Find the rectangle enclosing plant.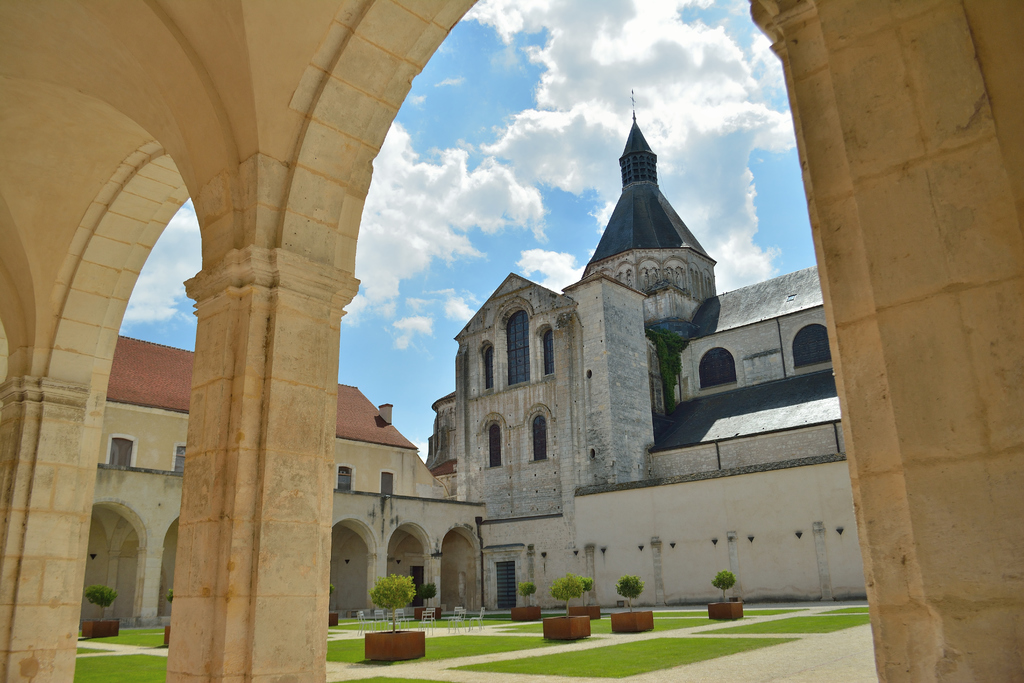
610, 575, 641, 612.
